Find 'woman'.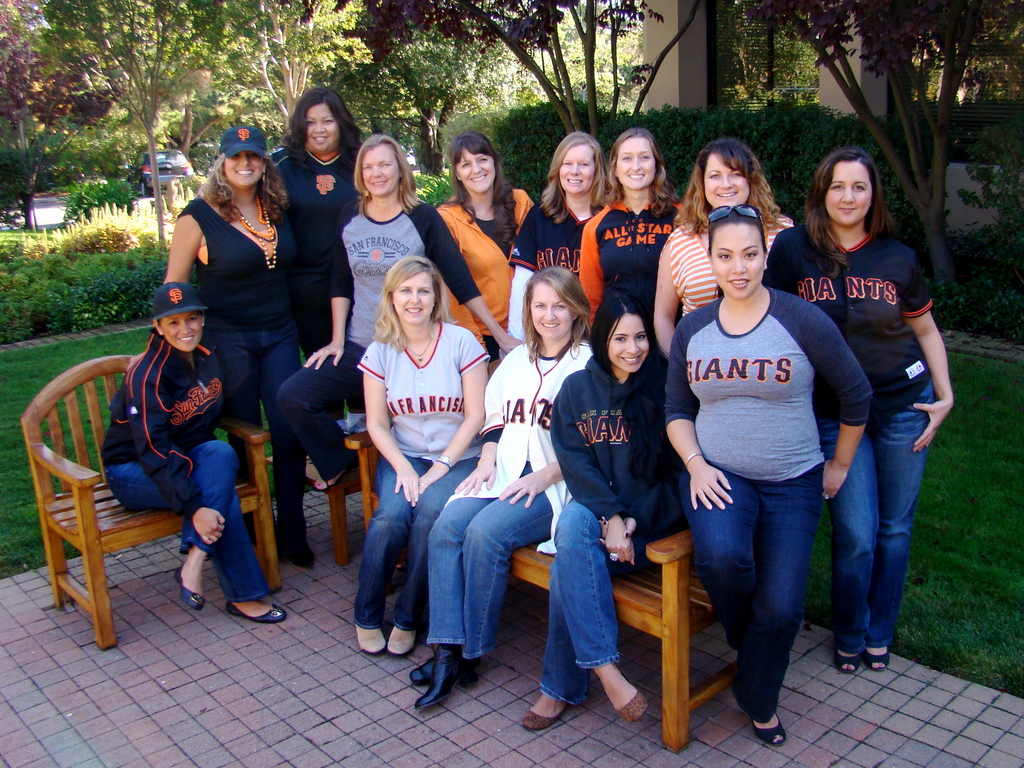
[x1=268, y1=85, x2=364, y2=361].
